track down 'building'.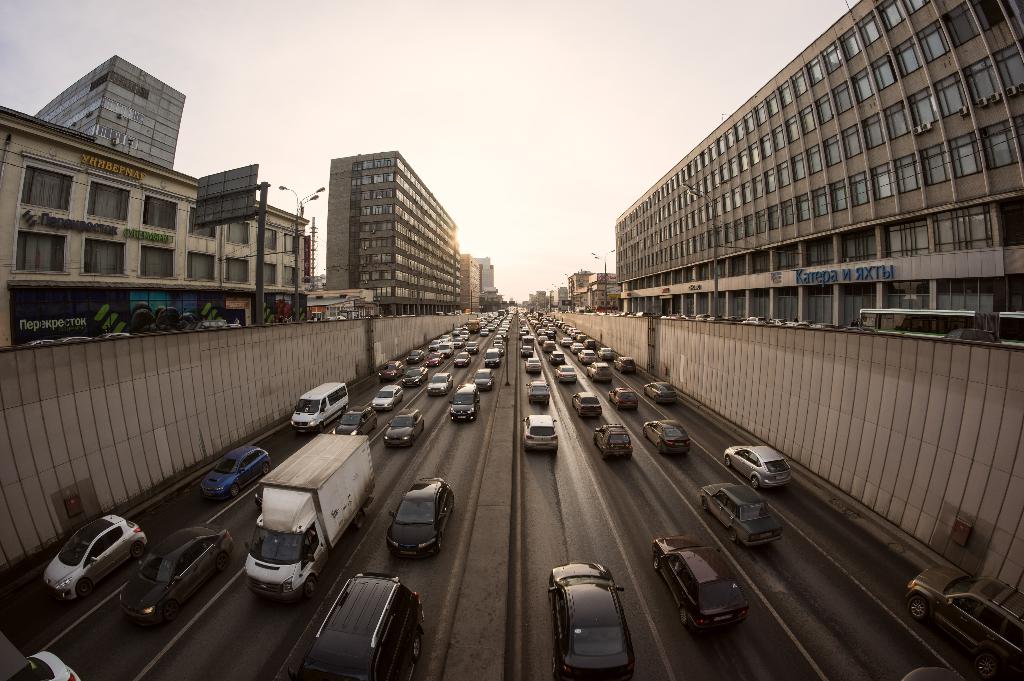
Tracked to rect(462, 252, 481, 311).
